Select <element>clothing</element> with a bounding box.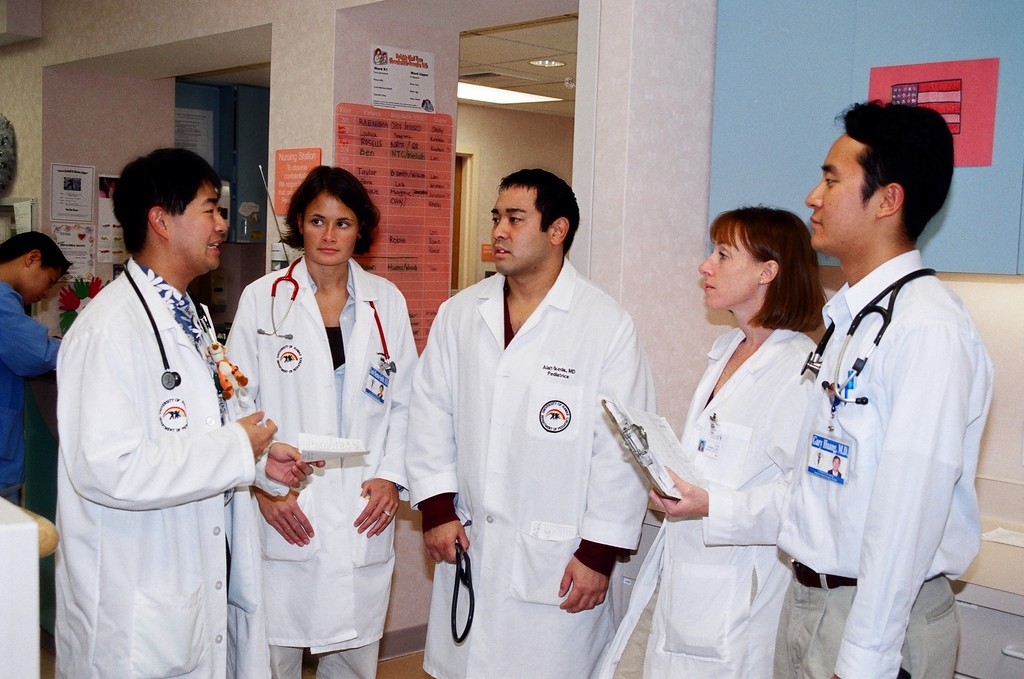
region(398, 247, 660, 678).
